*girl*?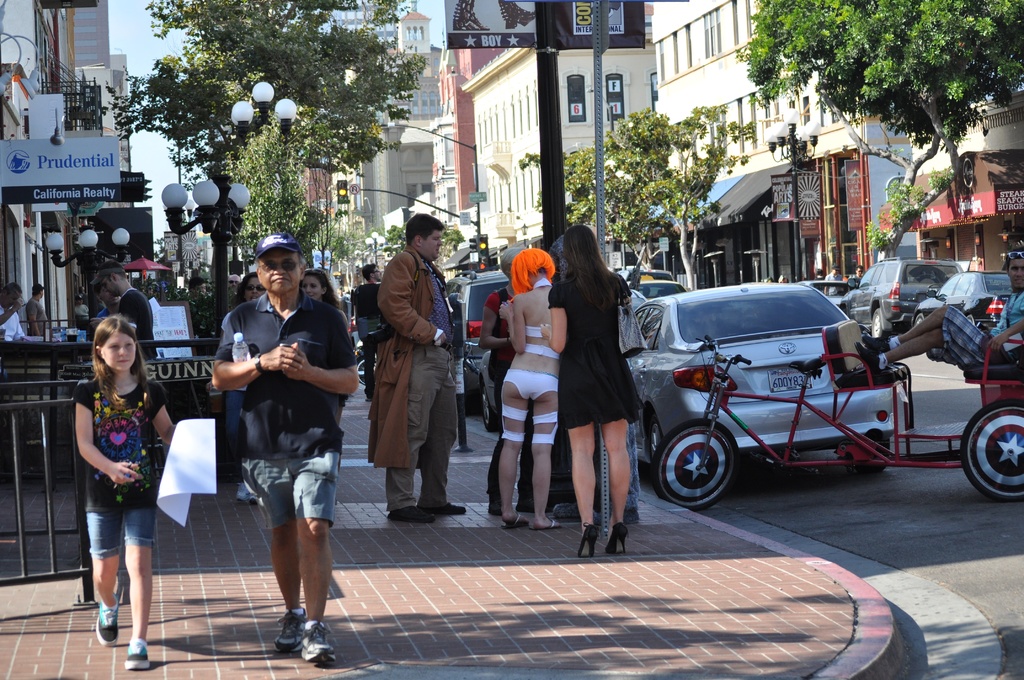
x1=68 y1=318 x2=184 y2=670
